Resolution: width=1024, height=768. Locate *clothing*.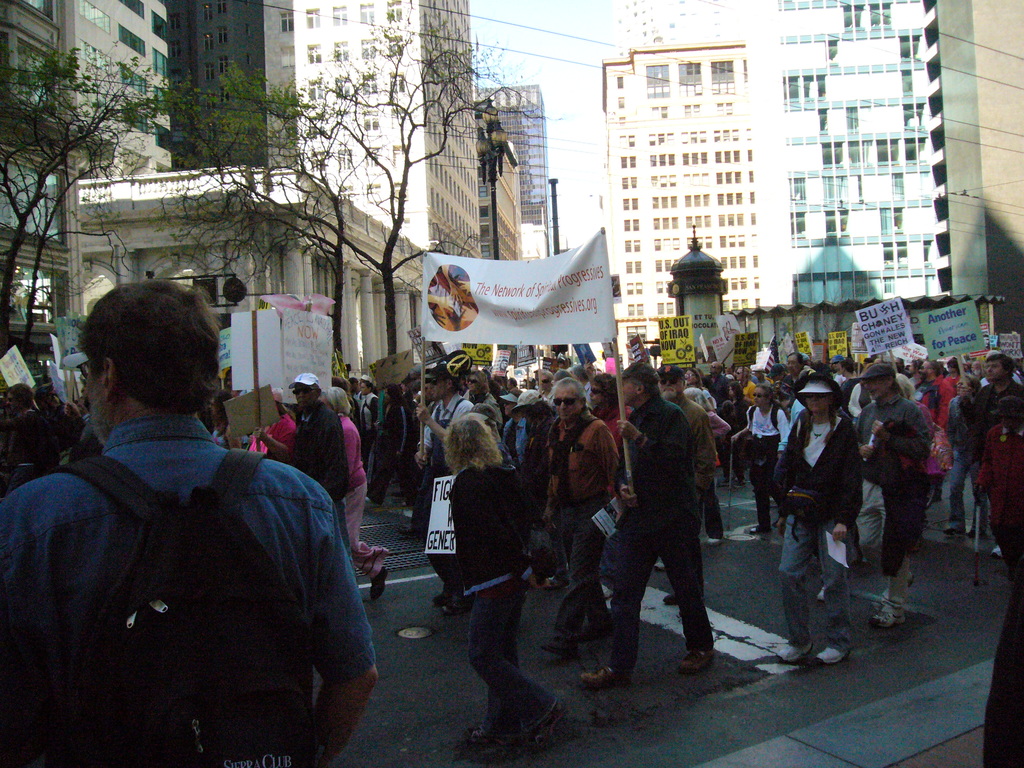
1,366,394,764.
